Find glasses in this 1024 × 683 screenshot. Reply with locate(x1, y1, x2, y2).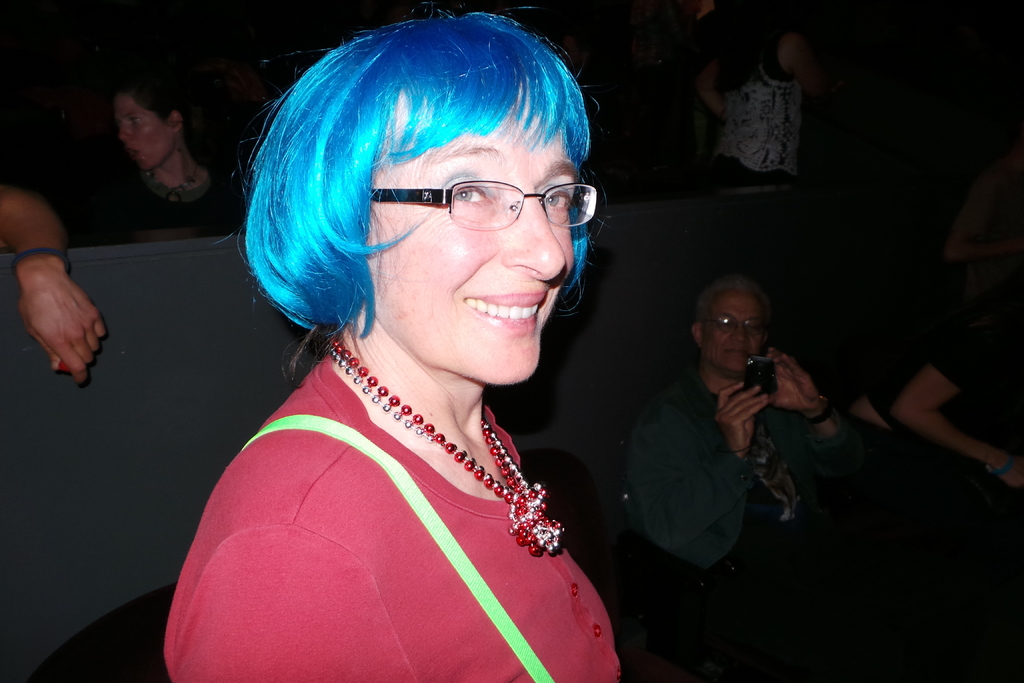
locate(369, 179, 595, 235).
